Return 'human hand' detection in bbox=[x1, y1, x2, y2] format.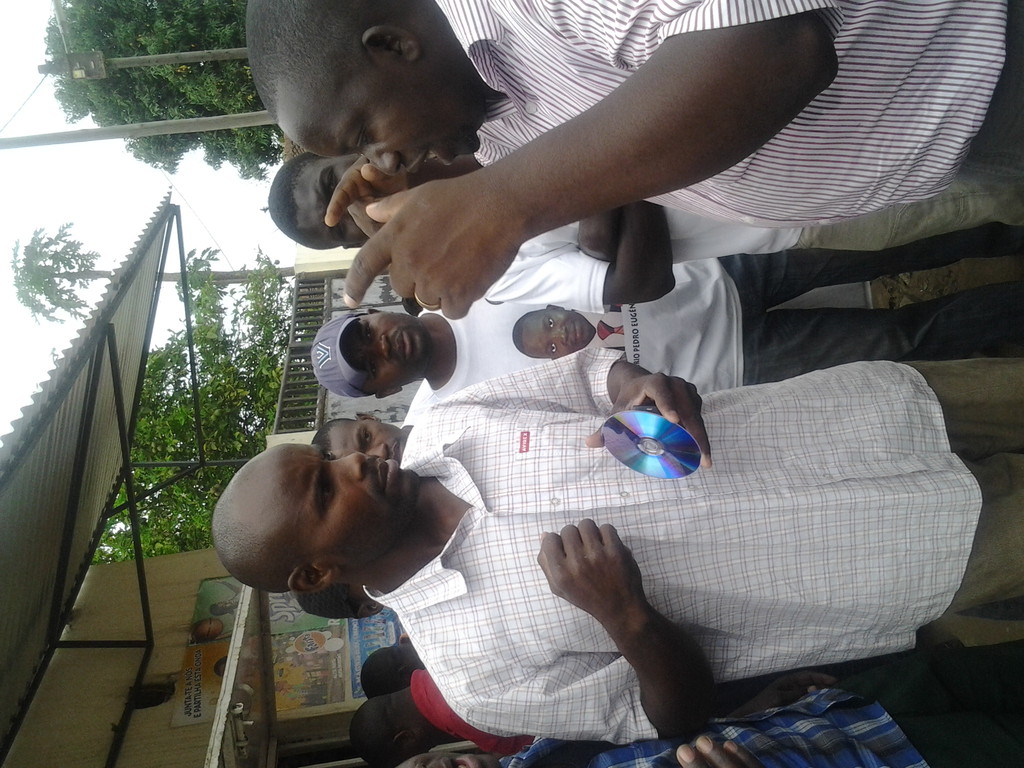
bbox=[528, 538, 685, 664].
